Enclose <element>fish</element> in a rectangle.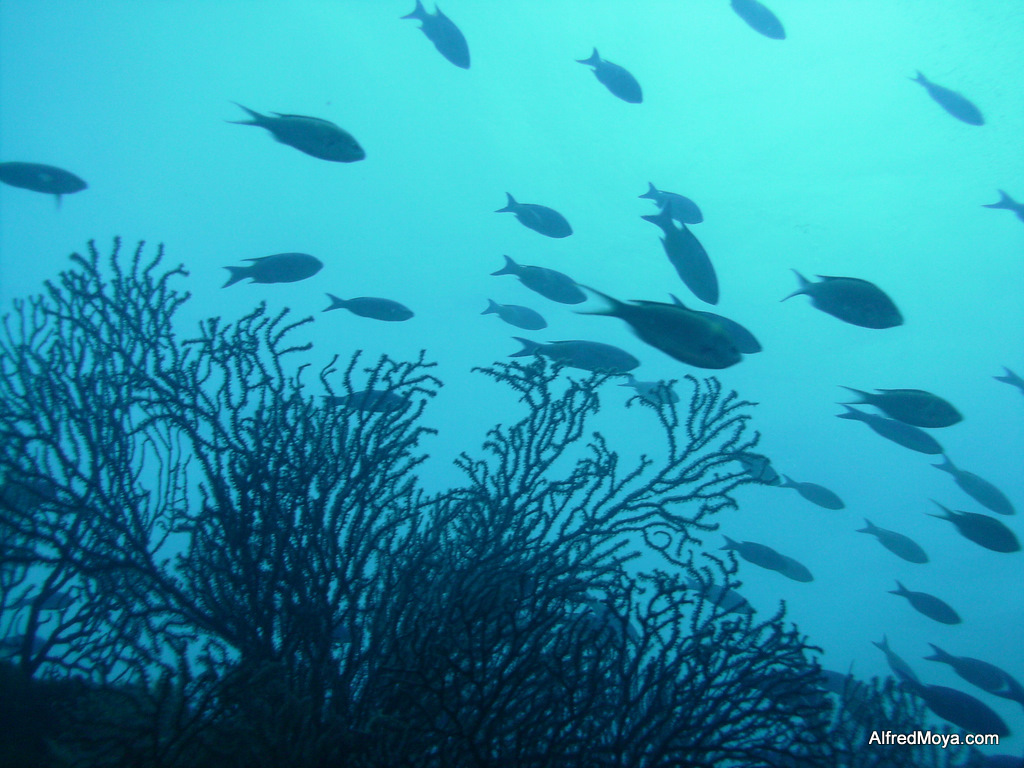
(208, 88, 359, 167).
